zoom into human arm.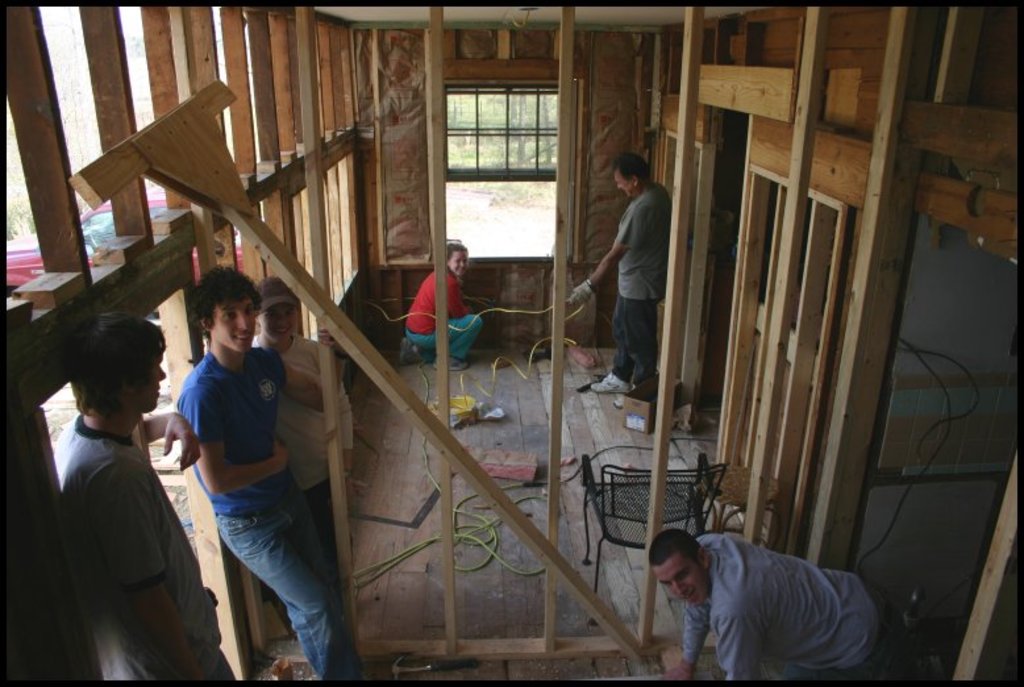
Zoom target: [x1=662, y1=604, x2=709, y2=680].
